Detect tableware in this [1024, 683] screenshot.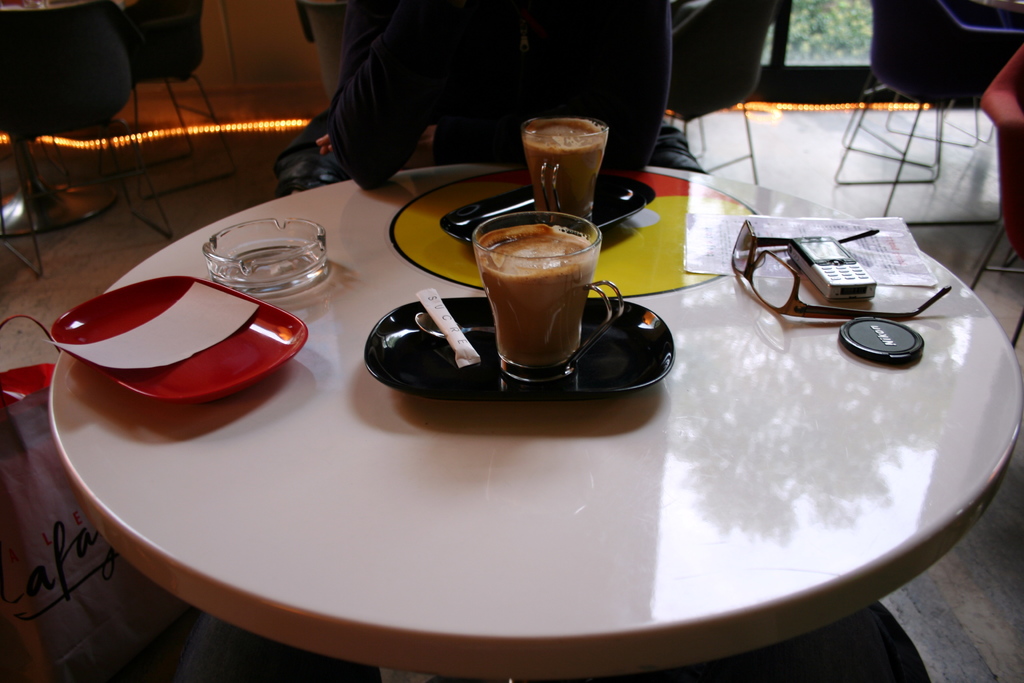
Detection: (478, 210, 626, 383).
